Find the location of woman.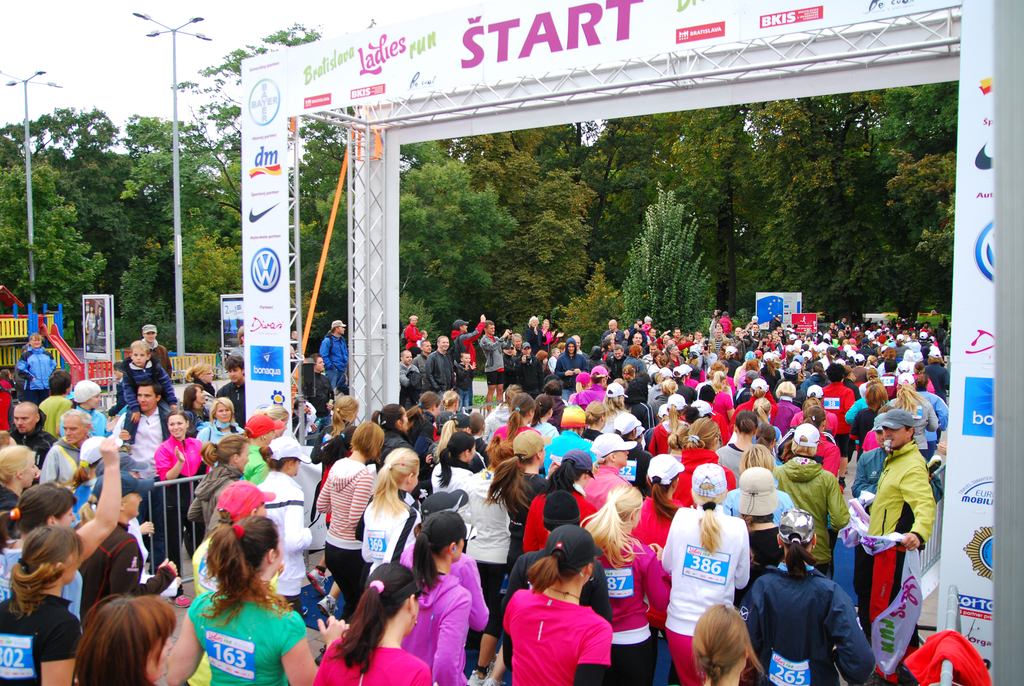
Location: l=0, t=527, r=84, b=685.
